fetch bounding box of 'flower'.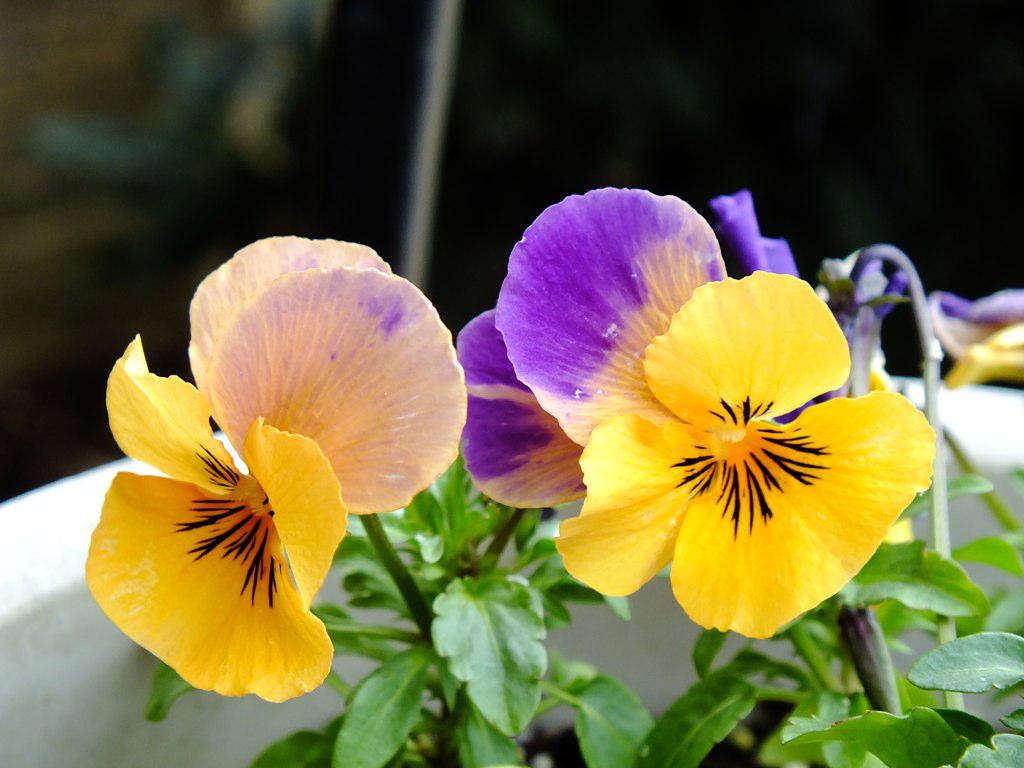
Bbox: rect(475, 184, 932, 651).
